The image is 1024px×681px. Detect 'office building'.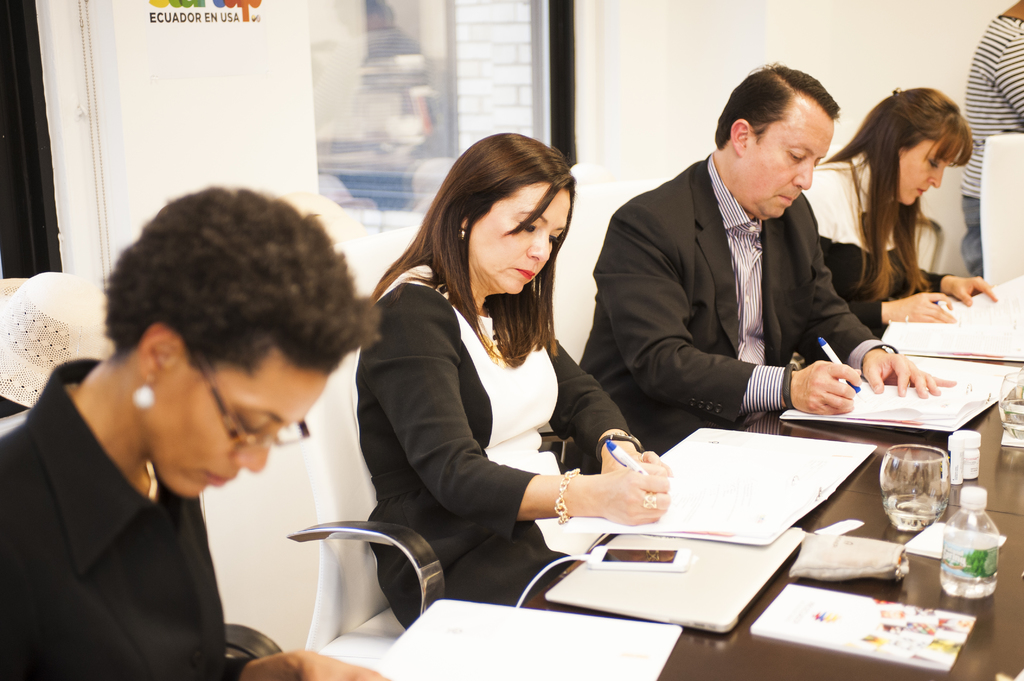
Detection: x1=0, y1=0, x2=1023, y2=680.
